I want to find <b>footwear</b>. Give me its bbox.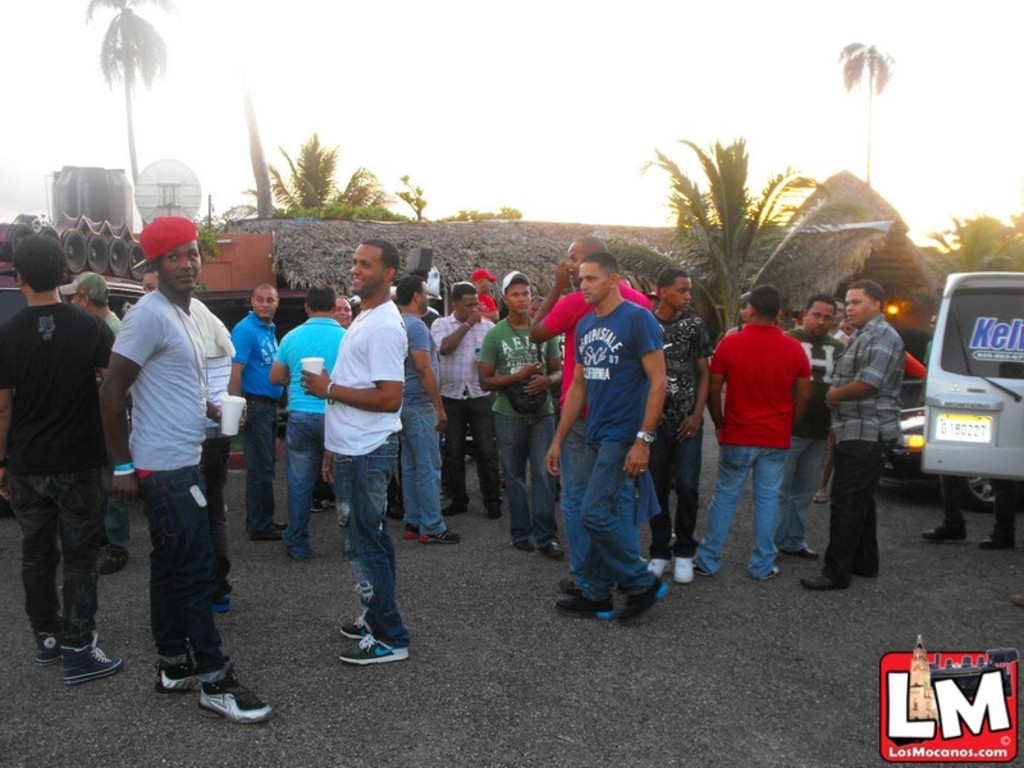
(649, 557, 668, 576).
